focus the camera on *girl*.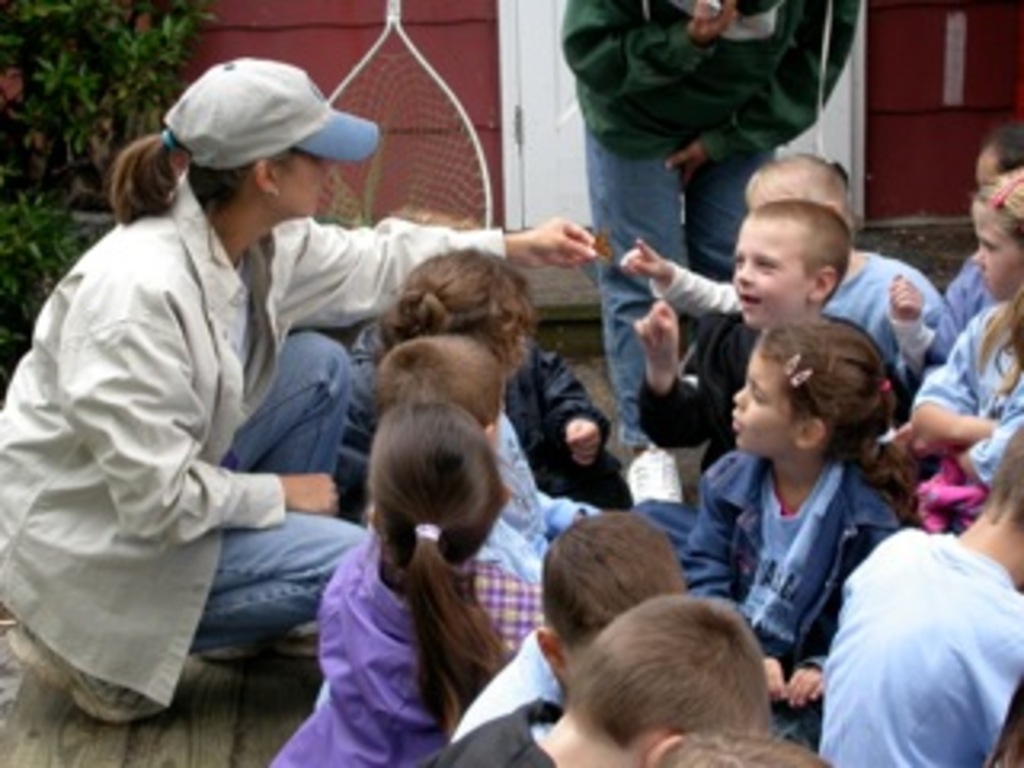
Focus region: (x1=278, y1=403, x2=547, y2=765).
